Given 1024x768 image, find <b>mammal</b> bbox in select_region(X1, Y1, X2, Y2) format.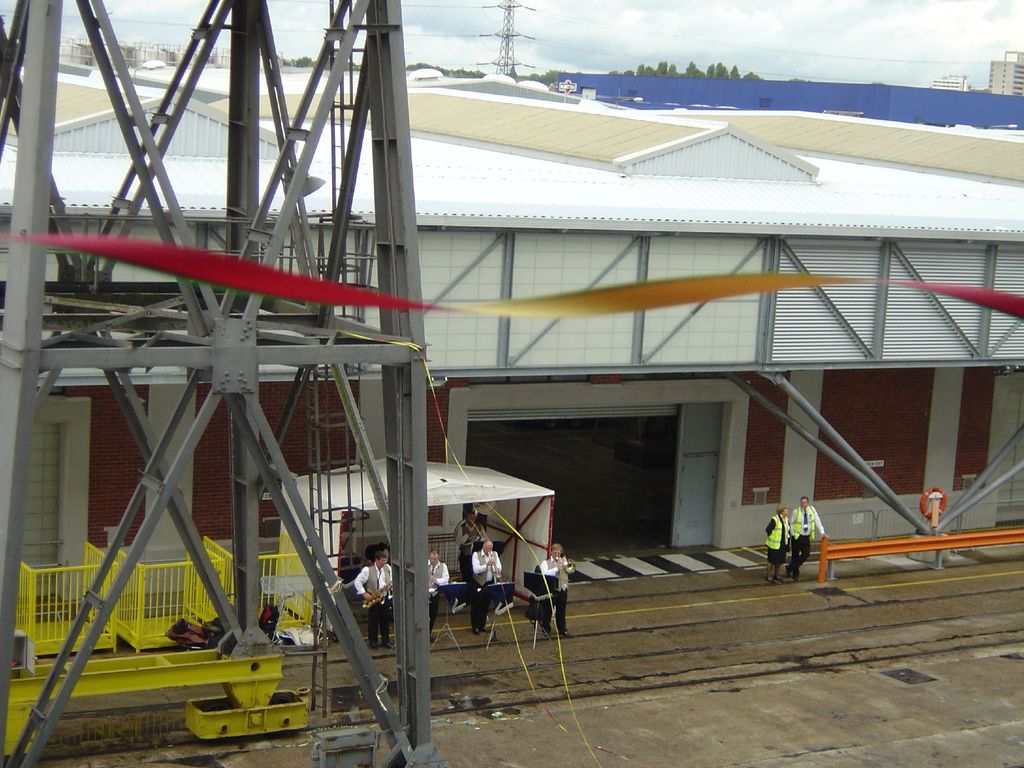
select_region(452, 516, 490, 581).
